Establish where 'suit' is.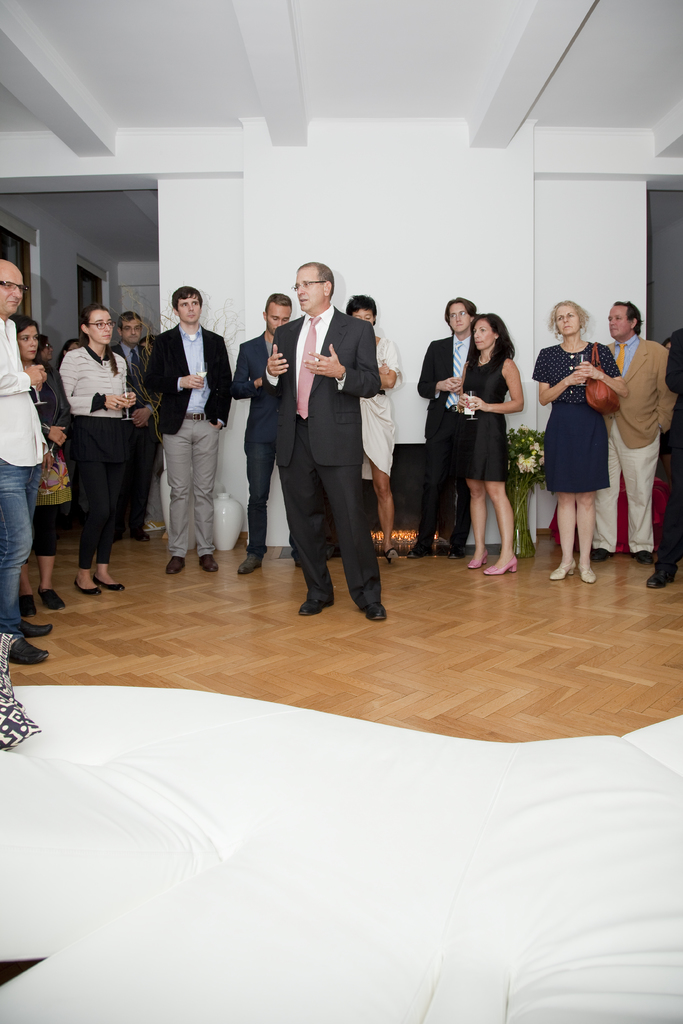
Established at bbox(417, 332, 478, 540).
